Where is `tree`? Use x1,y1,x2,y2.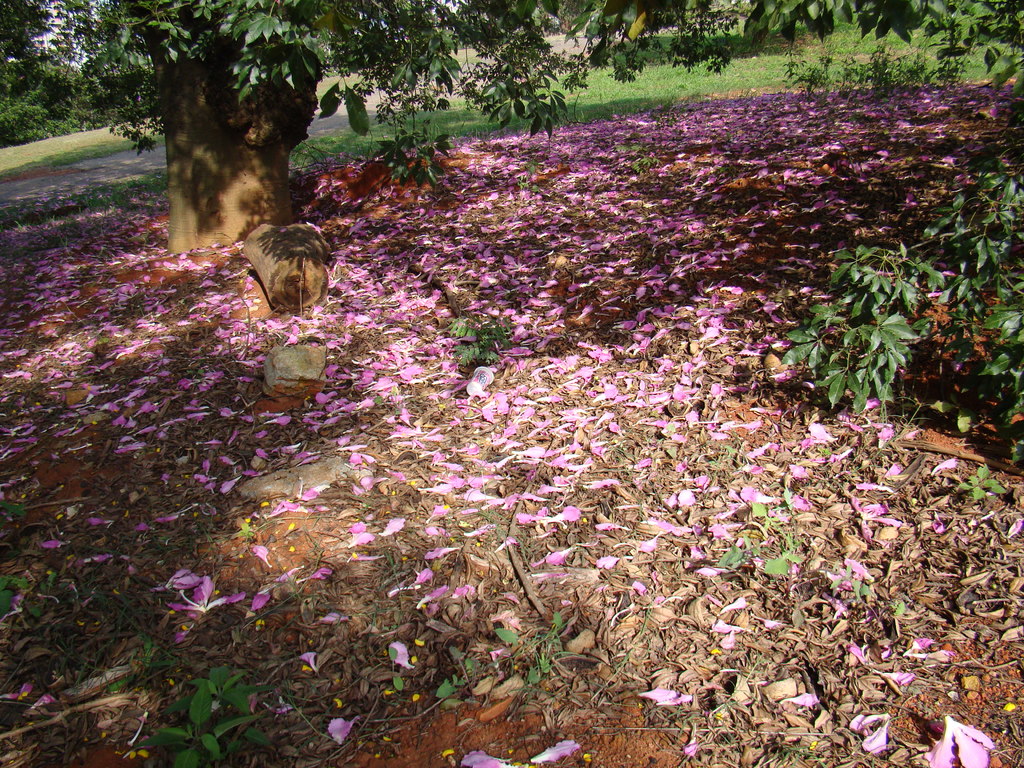
0,0,1023,260.
